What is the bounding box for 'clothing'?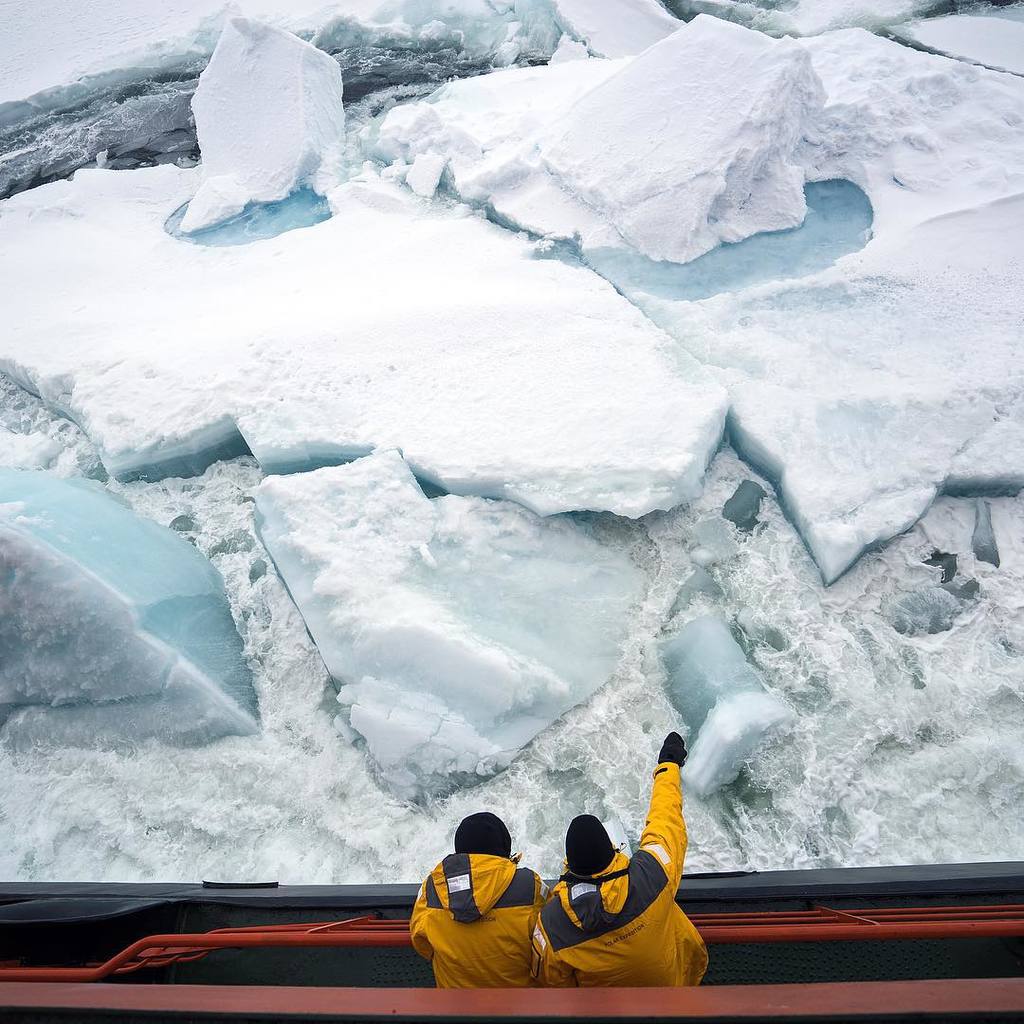
pyautogui.locateOnScreen(530, 734, 710, 998).
